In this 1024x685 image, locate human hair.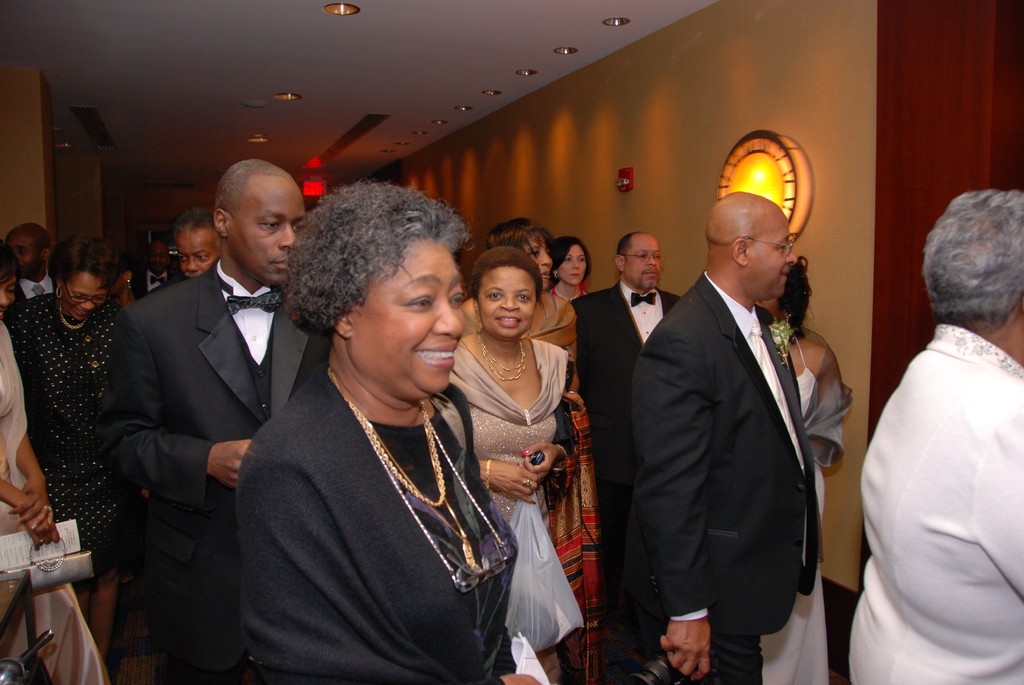
Bounding box: x1=921 y1=189 x2=1023 y2=326.
